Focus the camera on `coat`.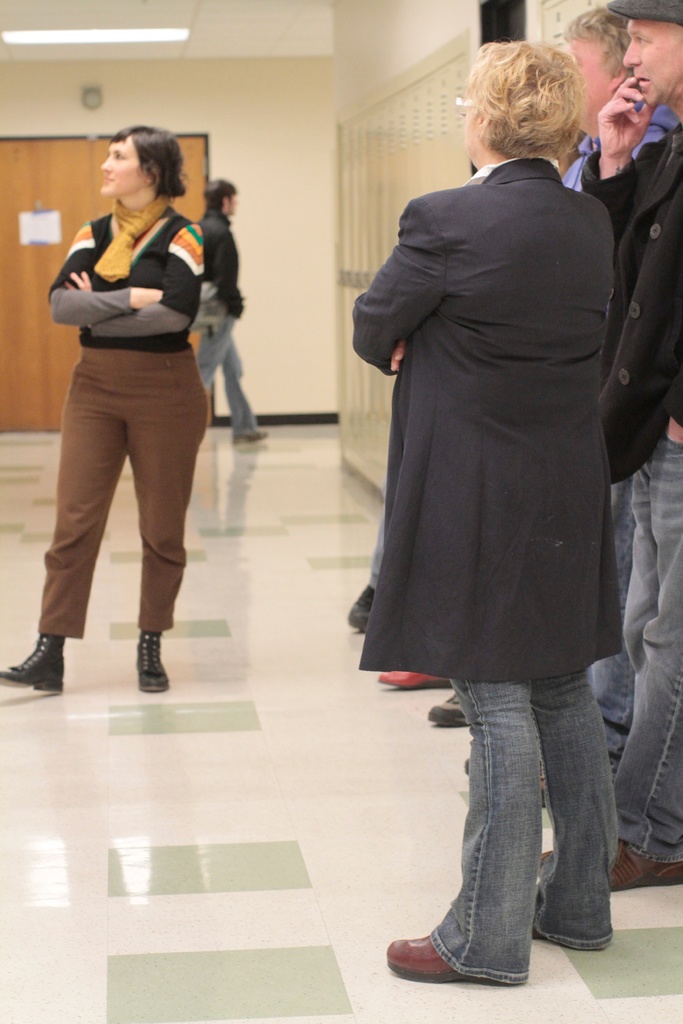
Focus region: 196:204:245:319.
